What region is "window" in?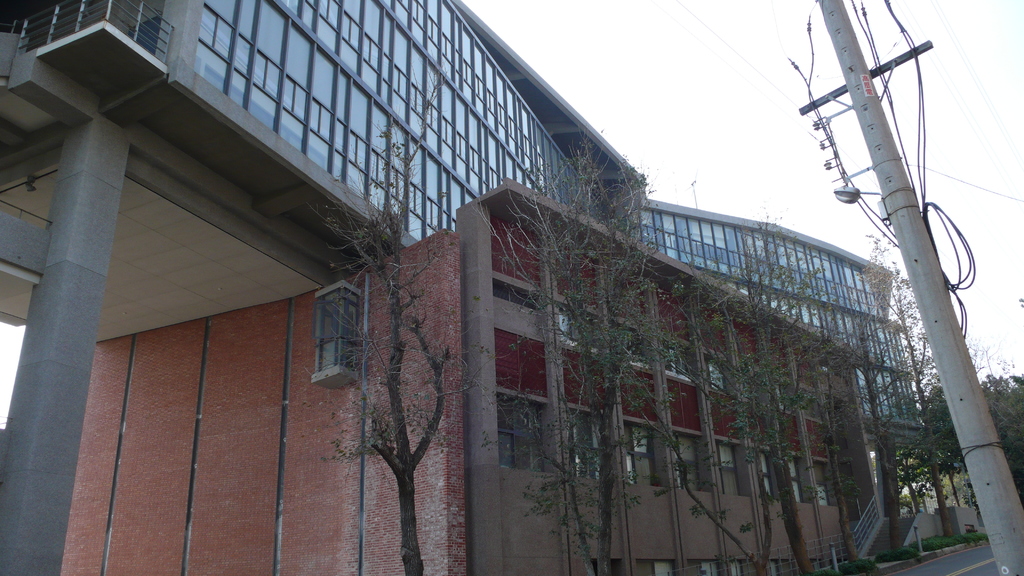
x1=500 y1=393 x2=553 y2=472.
